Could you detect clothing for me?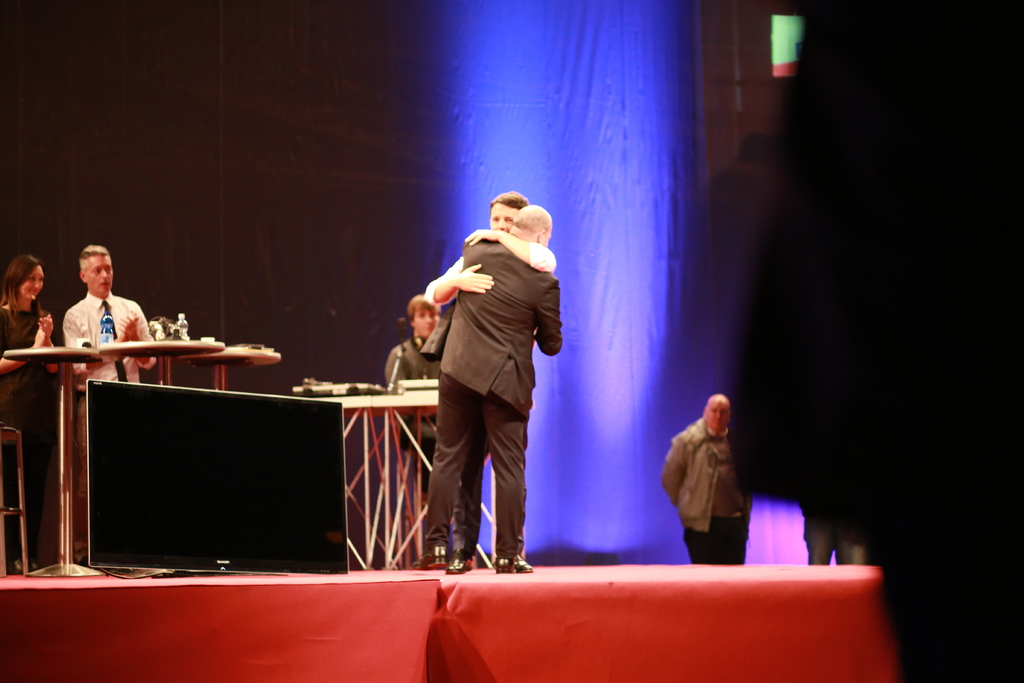
Detection result: (x1=378, y1=336, x2=447, y2=519).
